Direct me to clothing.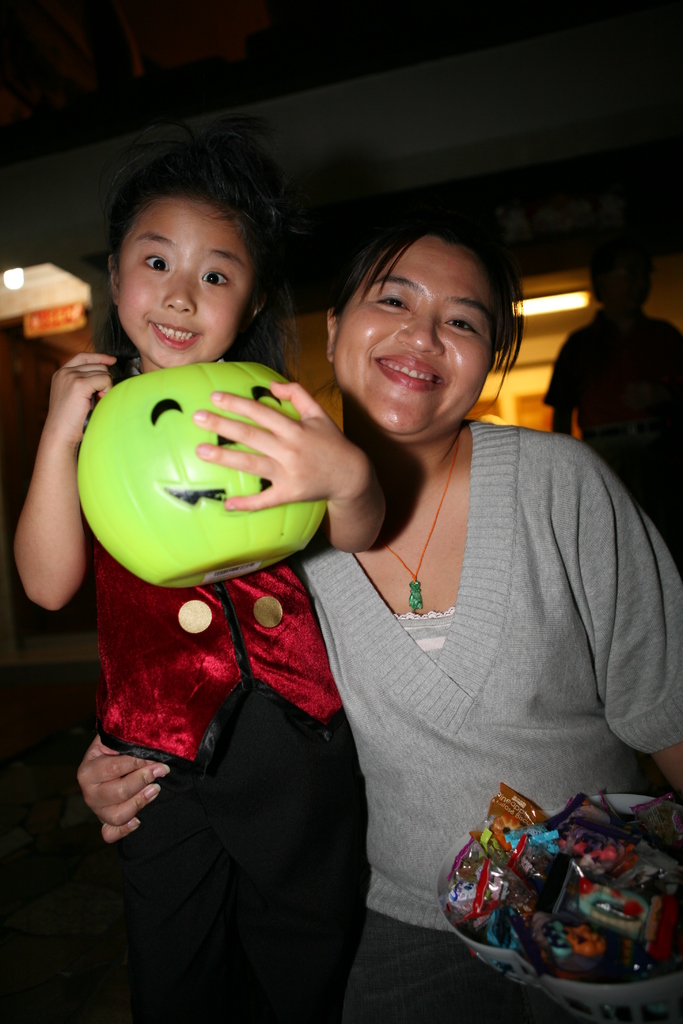
Direction: bbox=[88, 371, 375, 1023].
